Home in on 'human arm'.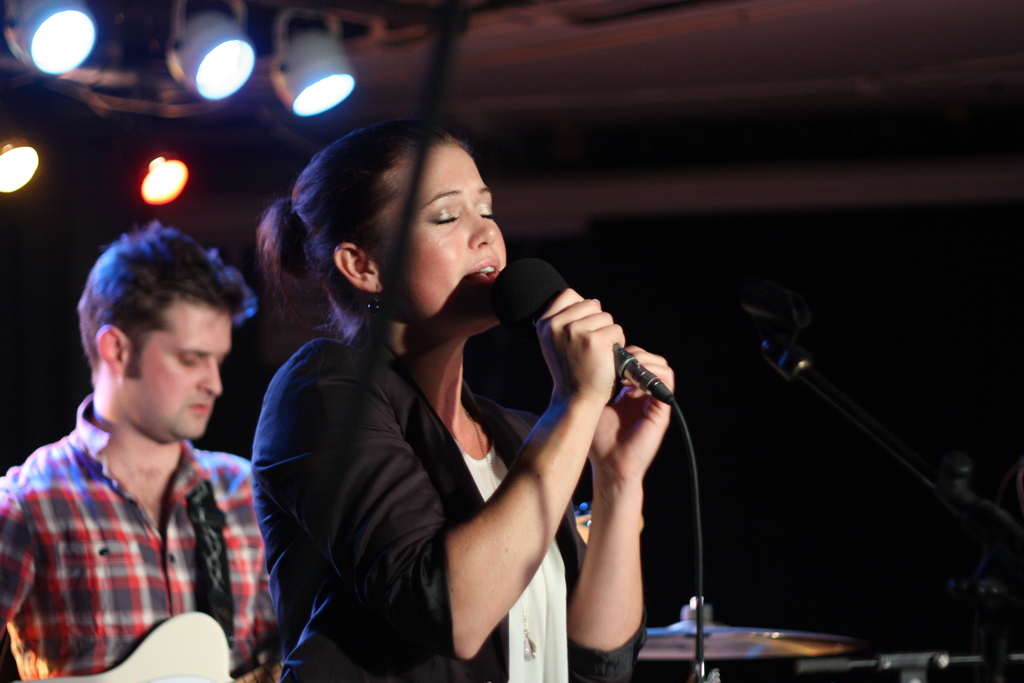
Homed in at [566, 342, 674, 682].
